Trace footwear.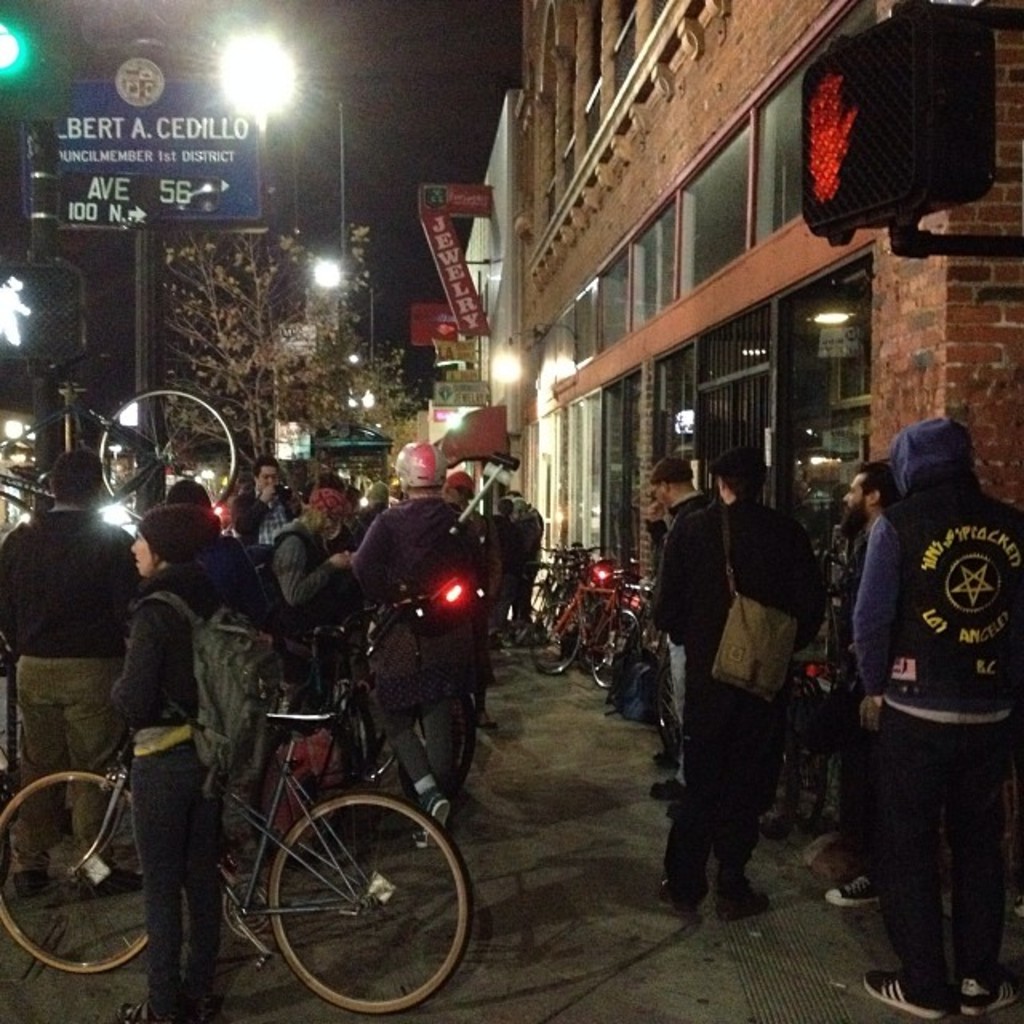
Traced to (19,875,56,901).
